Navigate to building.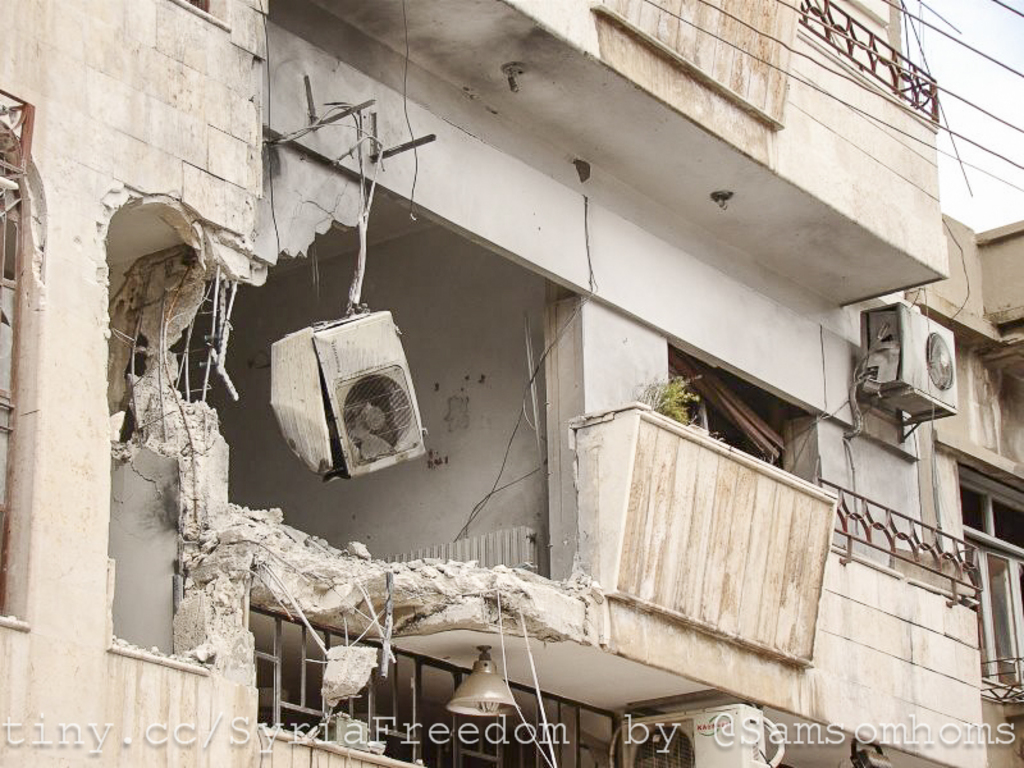
Navigation target: [0, 0, 972, 767].
